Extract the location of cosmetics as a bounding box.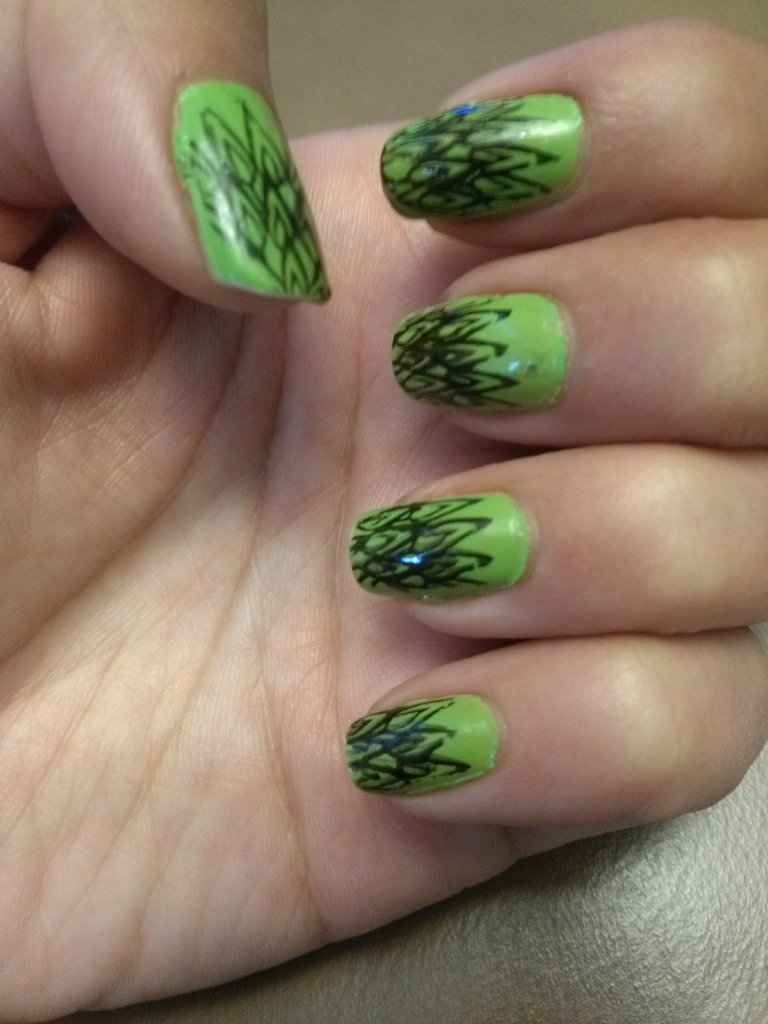
left=356, top=485, right=556, bottom=623.
